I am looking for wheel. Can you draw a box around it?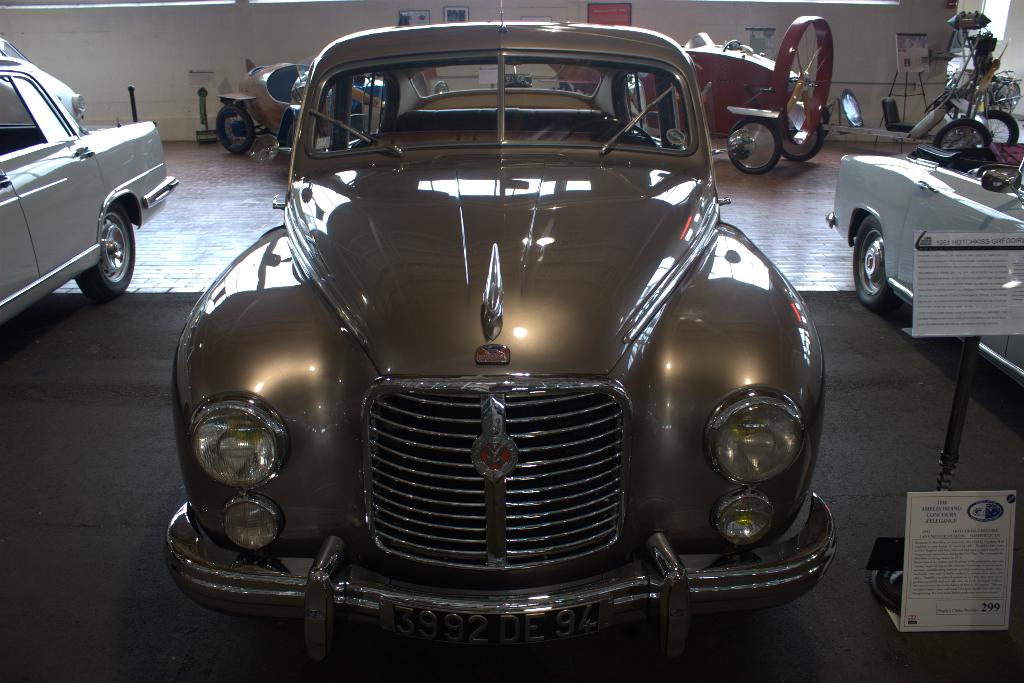
Sure, the bounding box is bbox(776, 122, 825, 158).
